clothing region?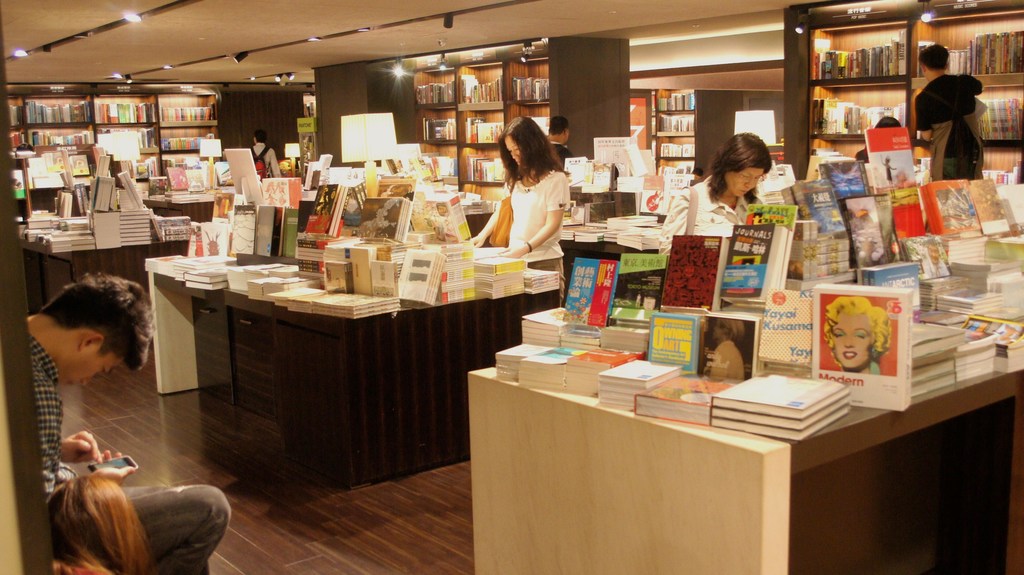
bbox(883, 164, 892, 179)
